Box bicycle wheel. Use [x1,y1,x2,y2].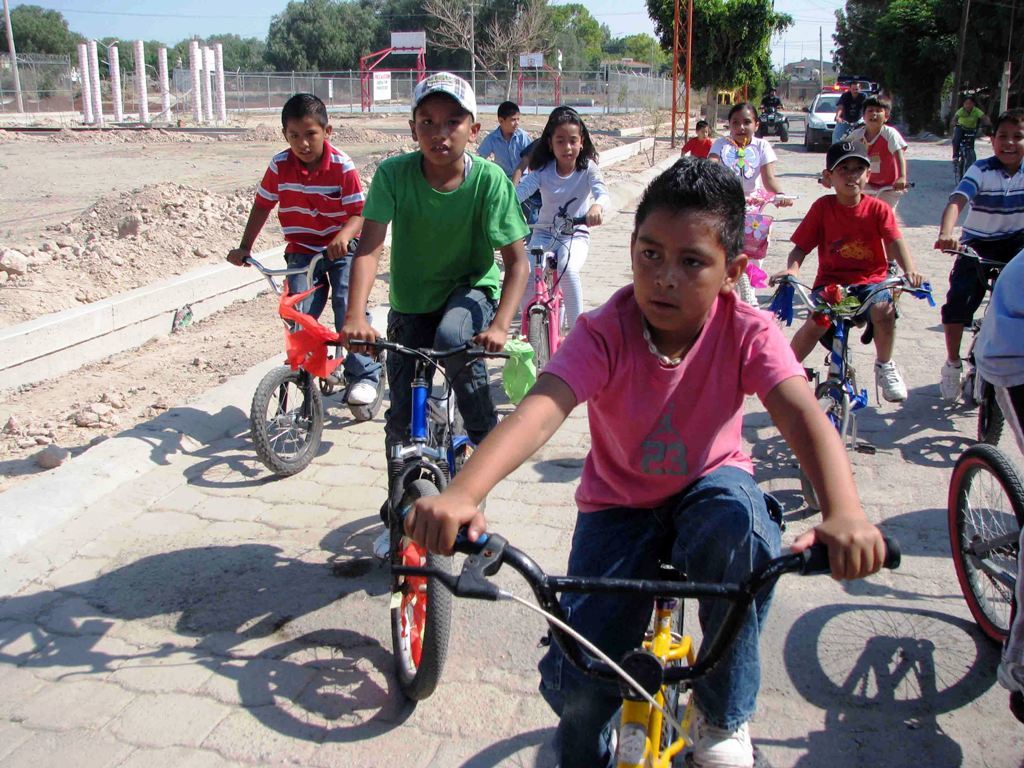
[946,440,1023,644].
